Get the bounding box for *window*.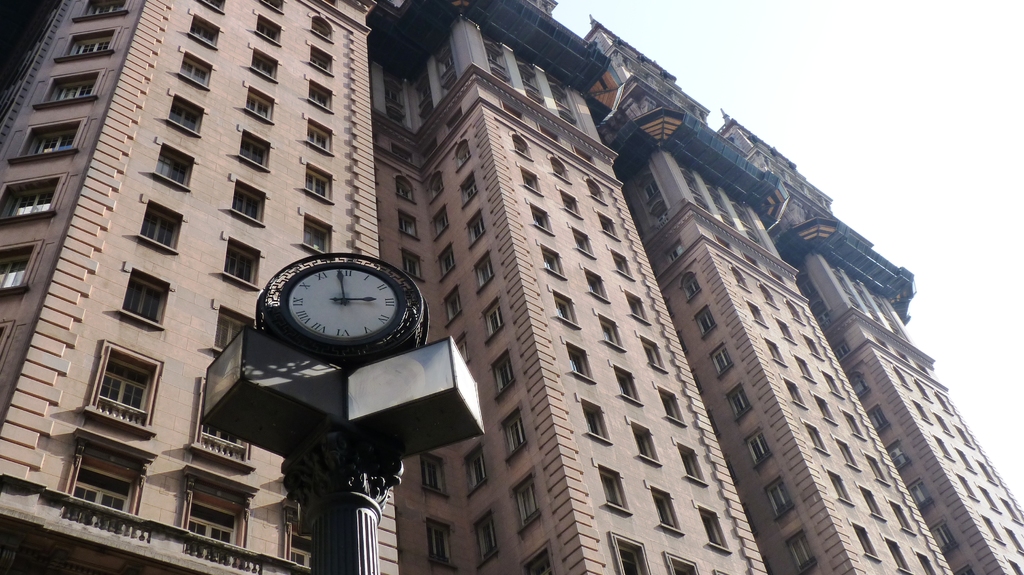
{"x1": 459, "y1": 338, "x2": 470, "y2": 368}.
